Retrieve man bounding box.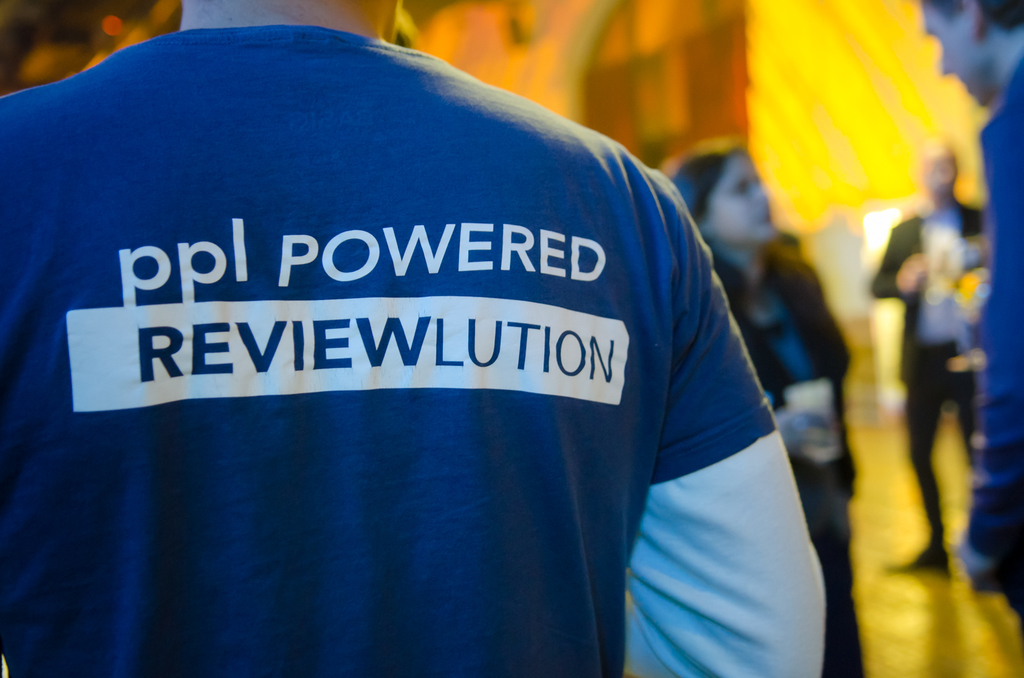
Bounding box: {"left": 916, "top": 0, "right": 1023, "bottom": 634}.
